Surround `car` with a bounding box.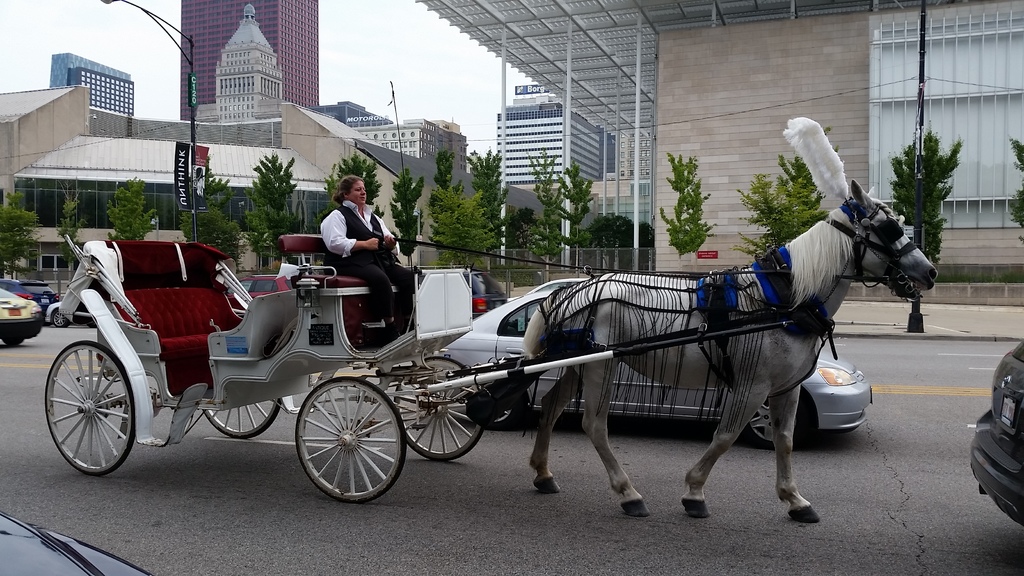
966, 338, 1023, 528.
